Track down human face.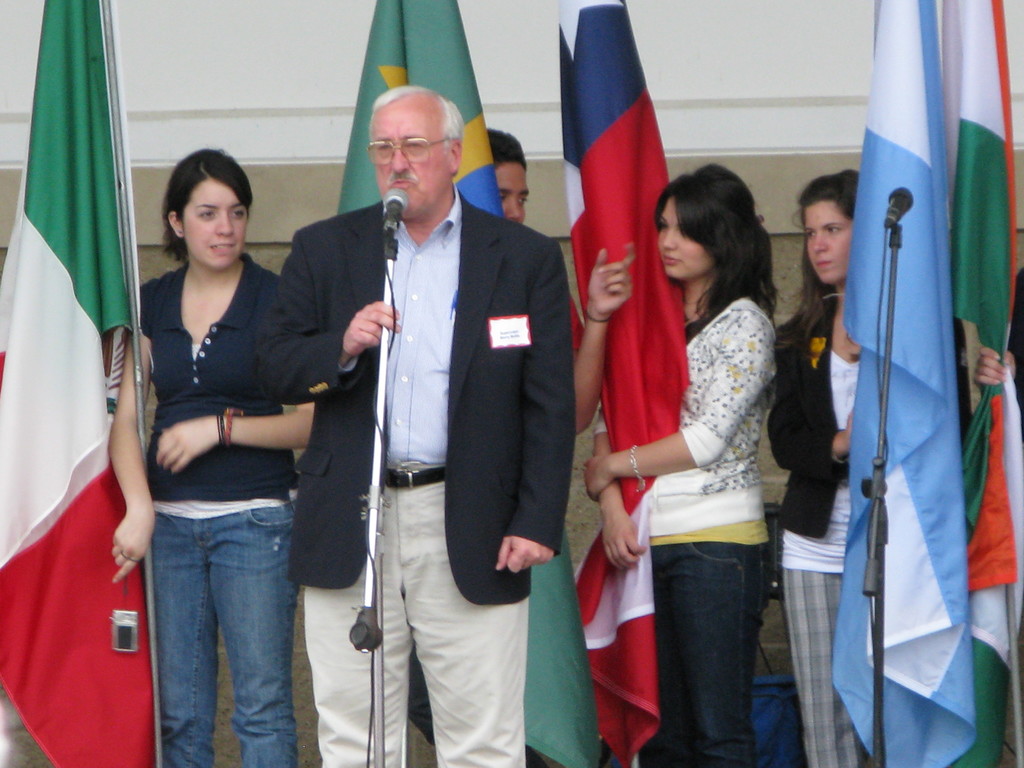
Tracked to <bbox>368, 95, 439, 229</bbox>.
